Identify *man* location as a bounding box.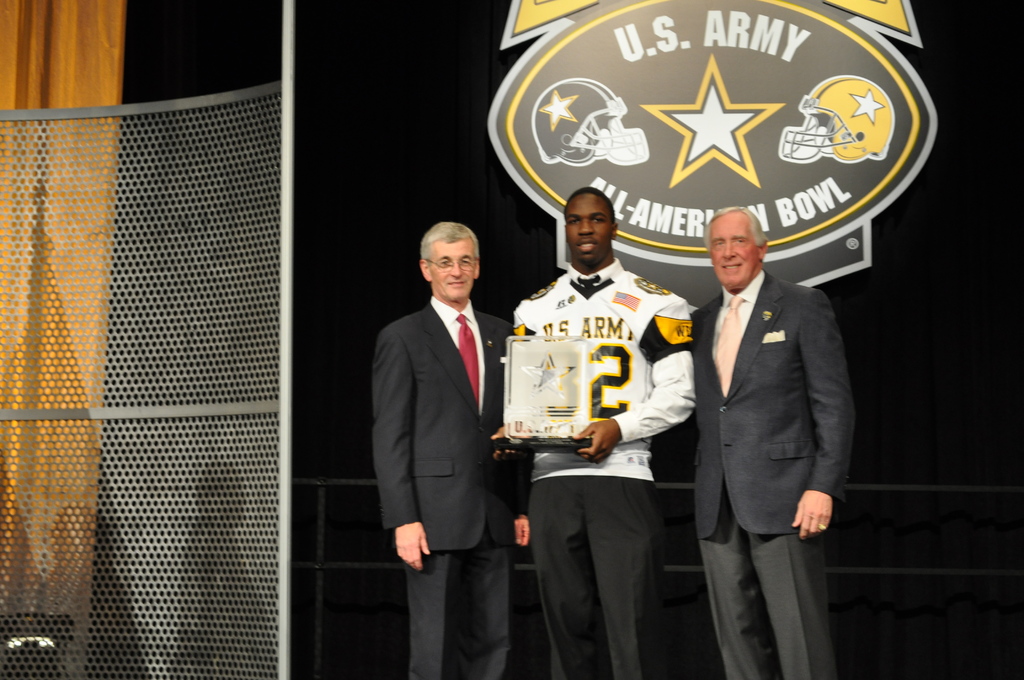
[left=510, top=184, right=699, bottom=679].
